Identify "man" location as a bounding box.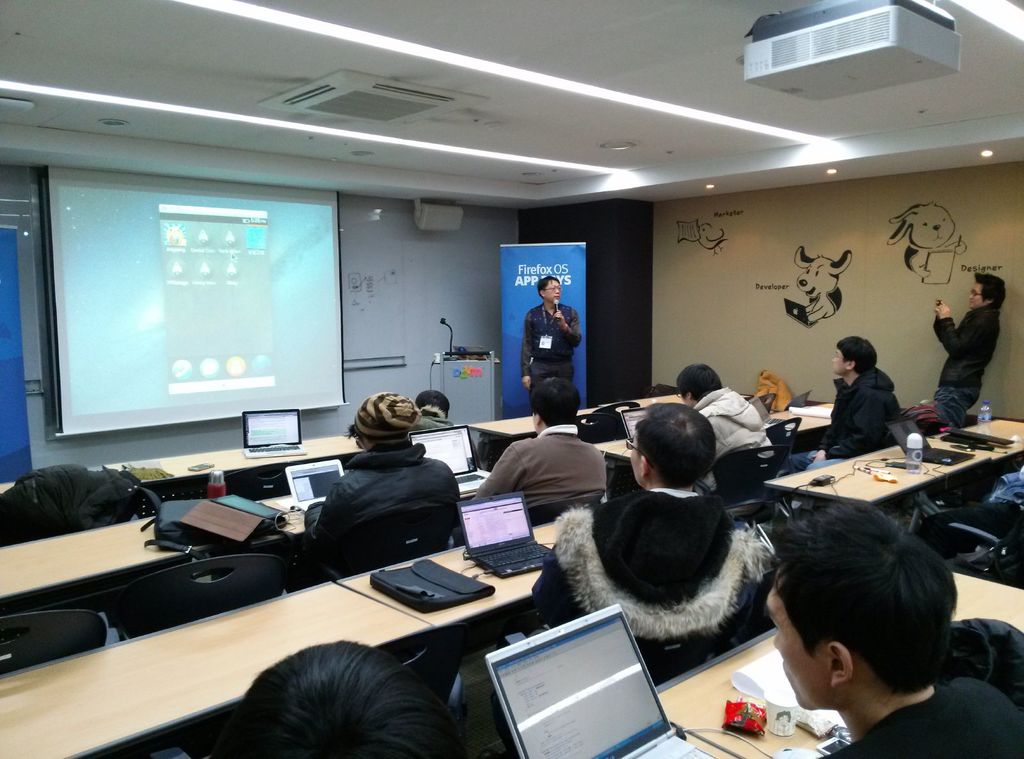
pyautogui.locateOnScreen(211, 641, 463, 758).
